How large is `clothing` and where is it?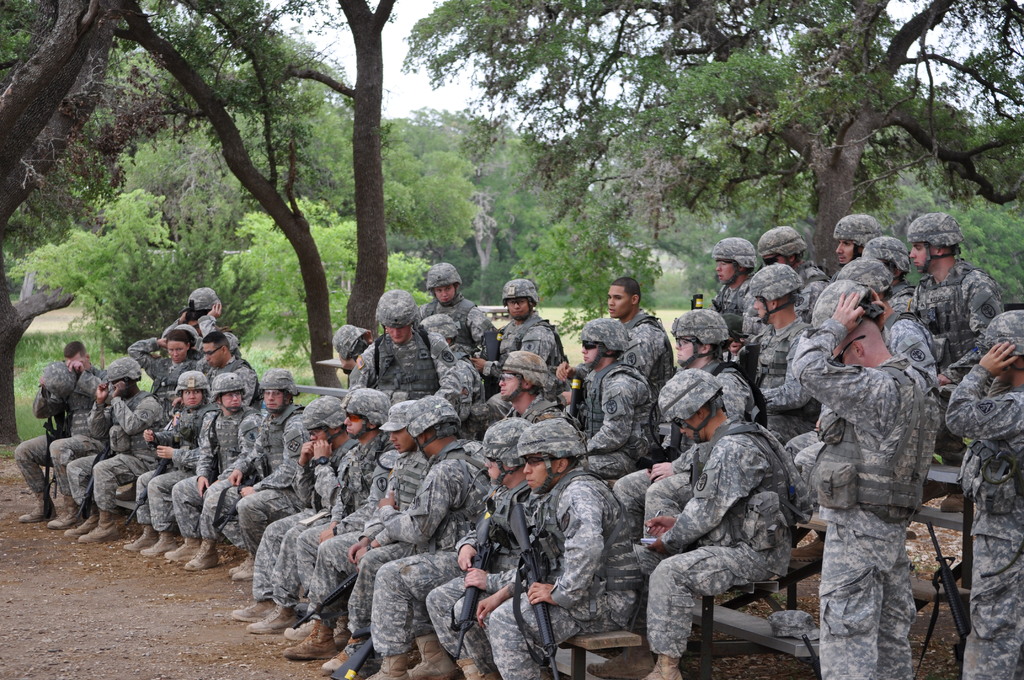
Bounding box: 343,336,472,412.
